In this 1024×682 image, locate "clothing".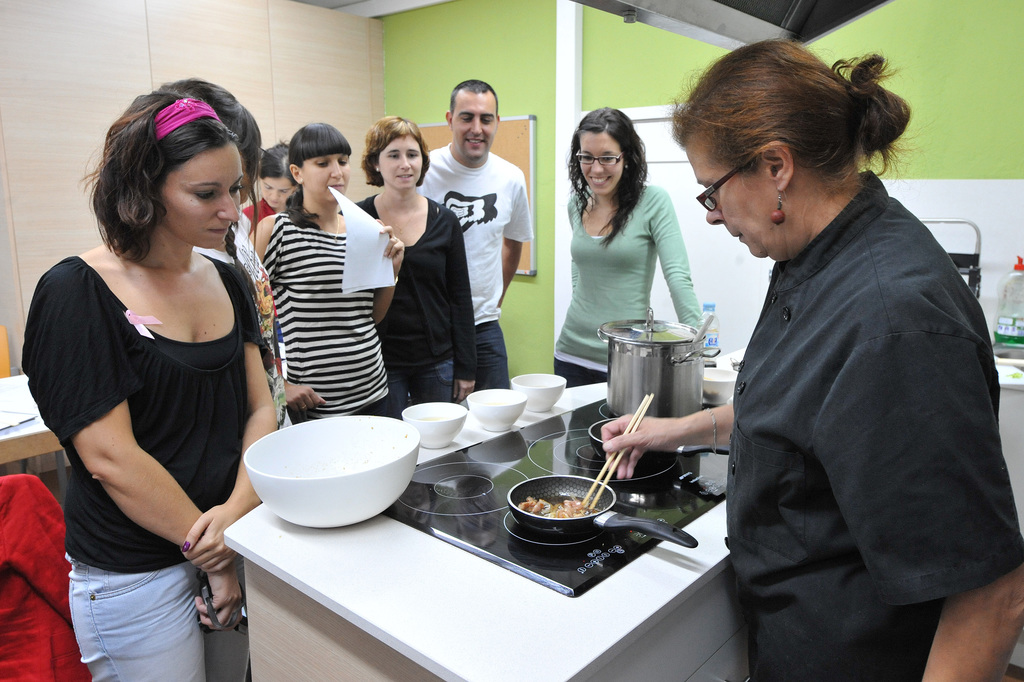
Bounding box: Rect(242, 199, 278, 236).
